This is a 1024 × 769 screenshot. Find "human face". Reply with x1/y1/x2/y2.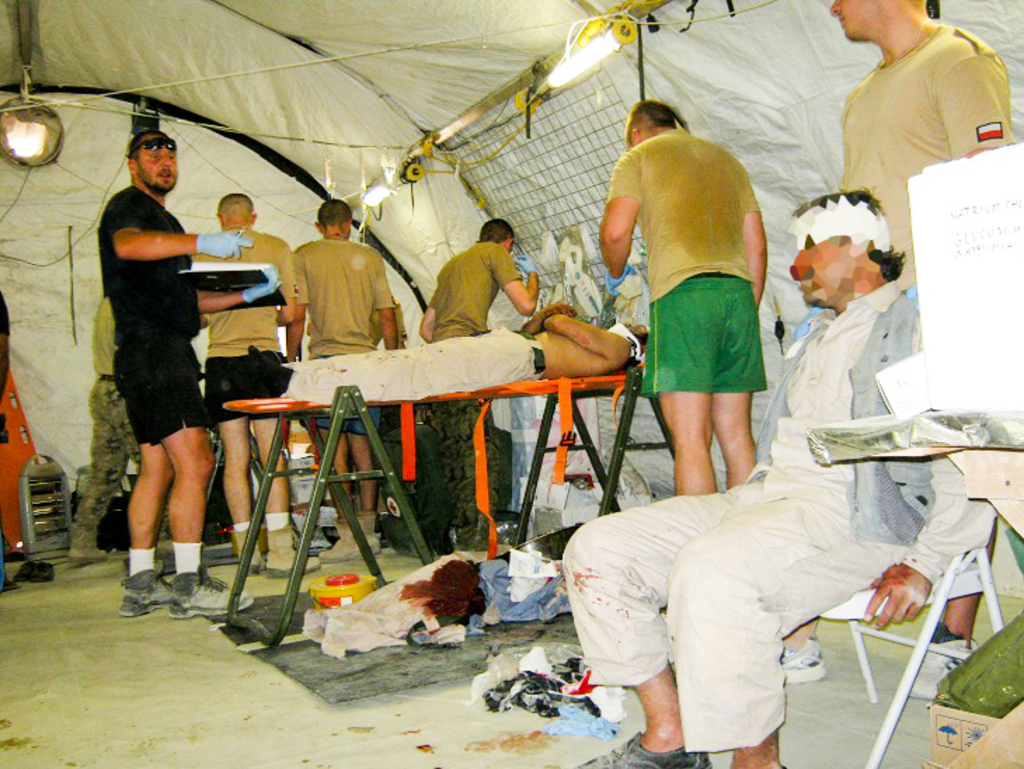
140/132/175/188.
